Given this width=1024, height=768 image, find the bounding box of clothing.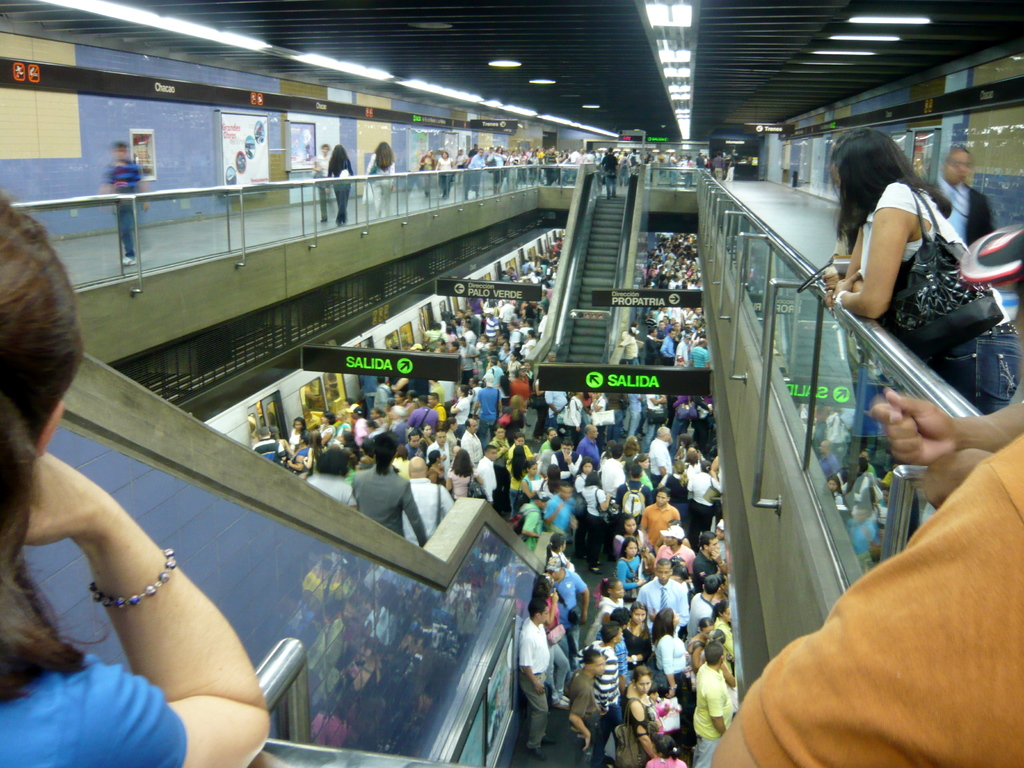
[x1=684, y1=461, x2=698, y2=472].
